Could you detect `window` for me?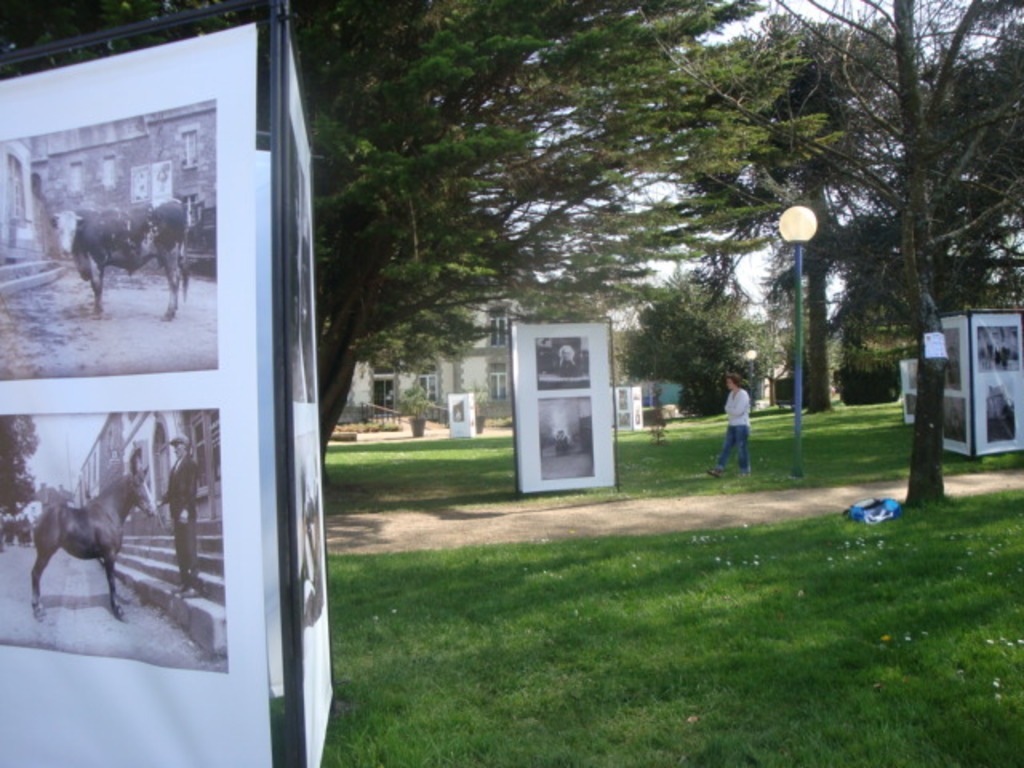
Detection result: box(128, 168, 149, 205).
